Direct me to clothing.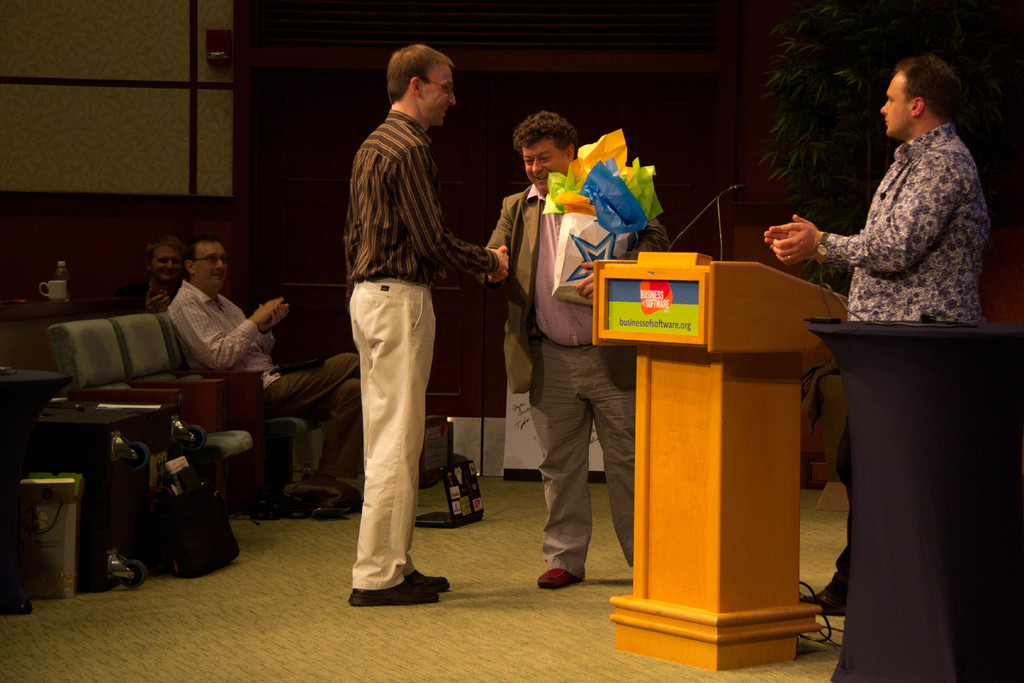
Direction: BBox(328, 70, 486, 625).
